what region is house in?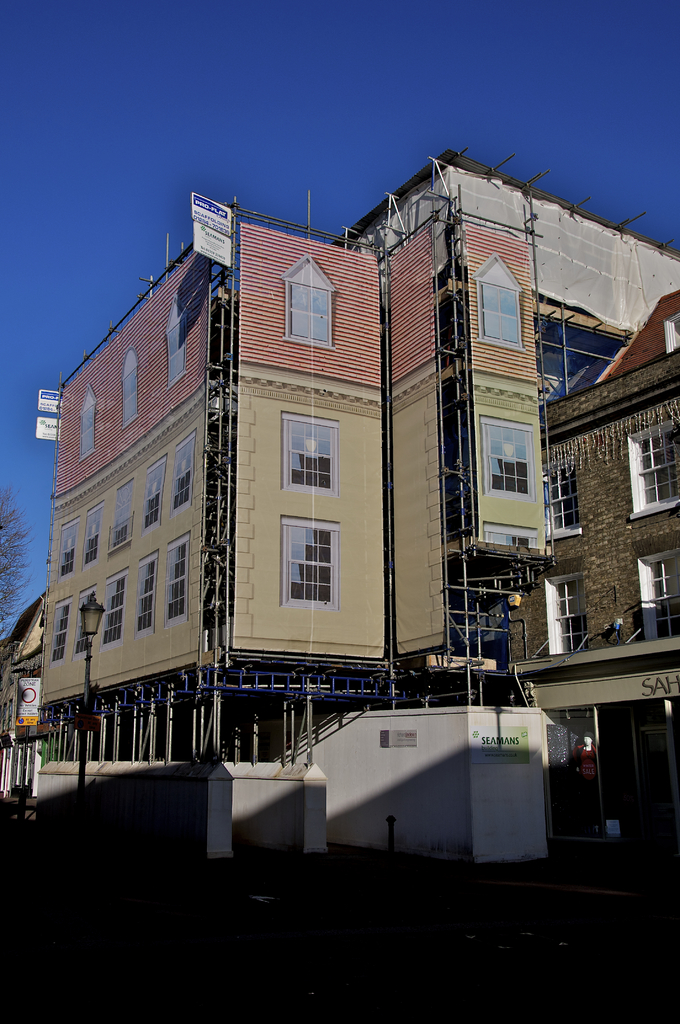
(left=500, top=286, right=679, bottom=857).
